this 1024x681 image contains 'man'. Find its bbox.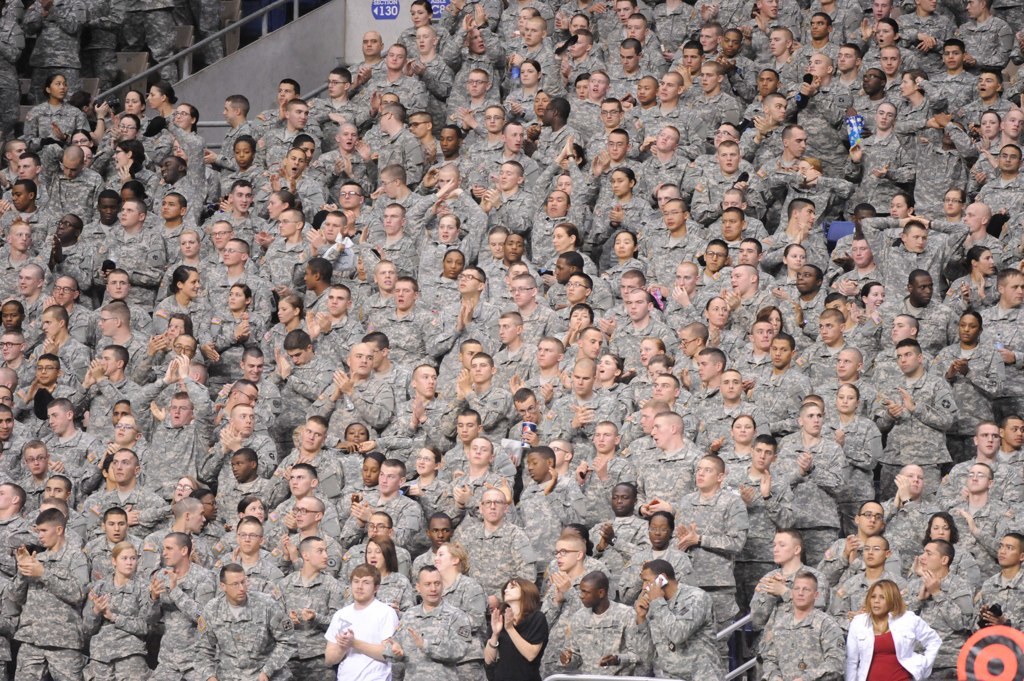
85 268 152 336.
